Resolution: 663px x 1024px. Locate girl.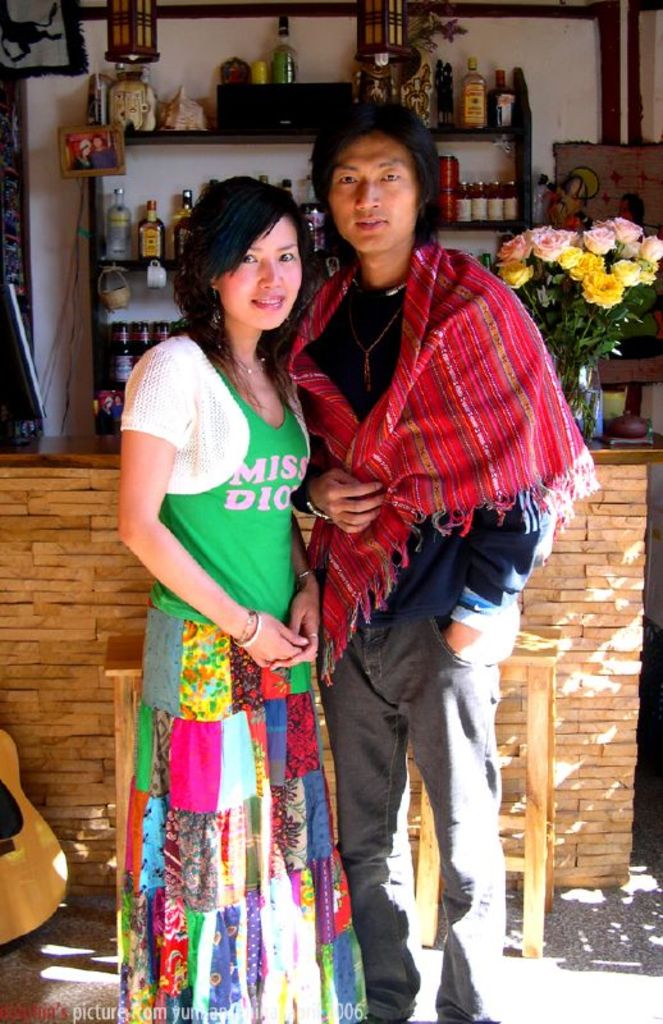
106:161:379:1023.
